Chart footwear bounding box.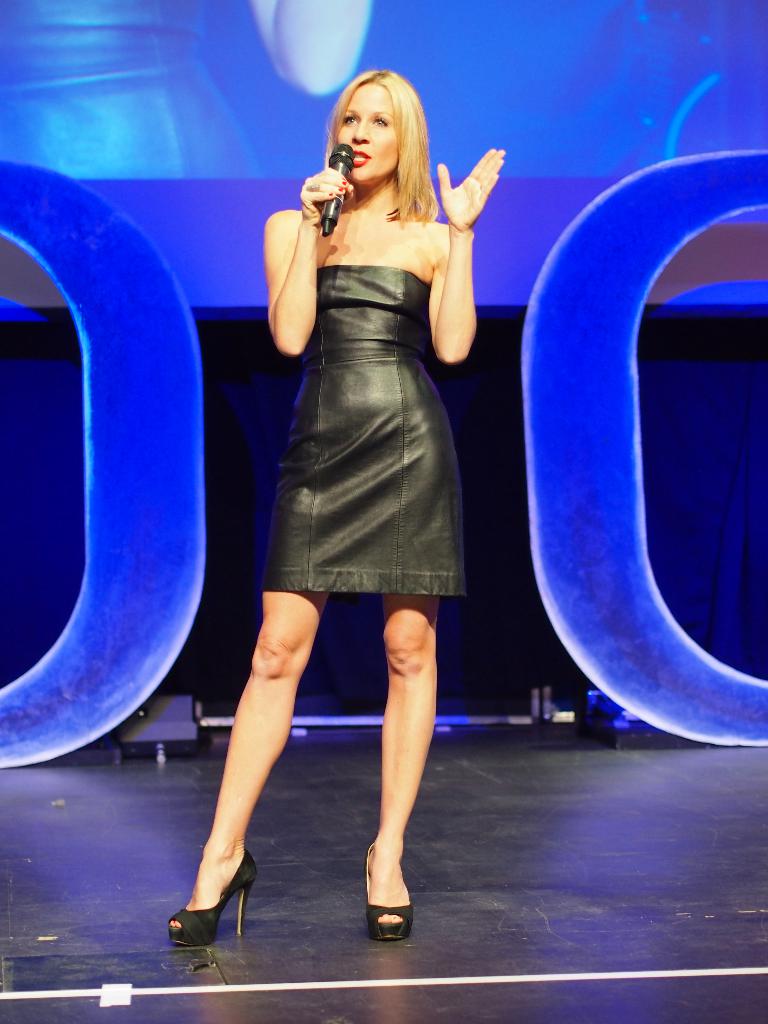
Charted: Rect(354, 835, 423, 931).
